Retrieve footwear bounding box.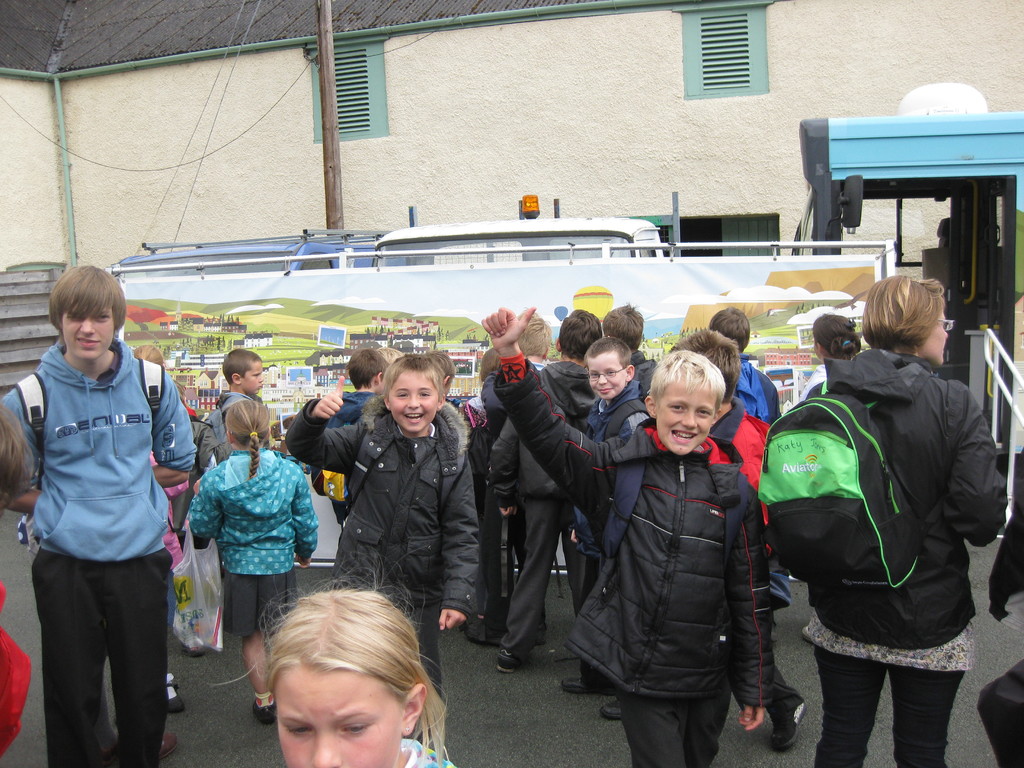
Bounding box: [245, 694, 276, 725].
